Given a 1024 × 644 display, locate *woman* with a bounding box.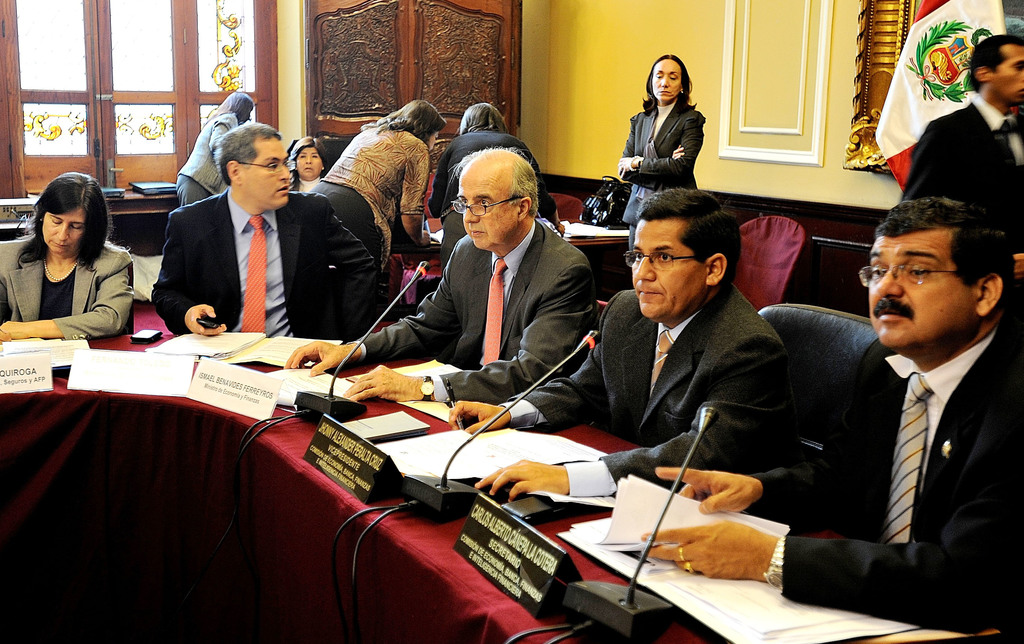
Located: left=308, top=97, right=447, bottom=275.
